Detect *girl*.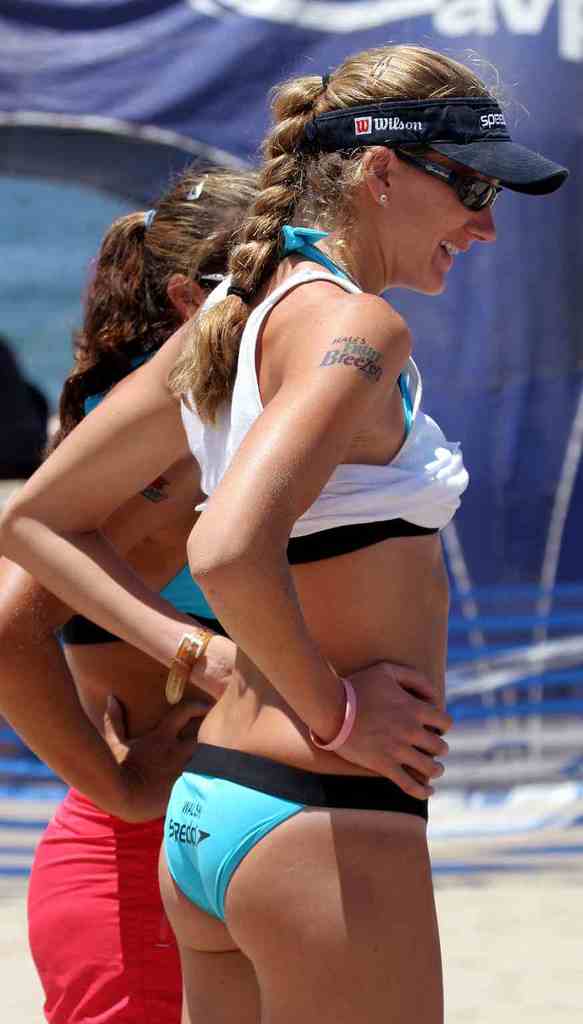
Detected at left=0, top=154, right=323, bottom=1023.
